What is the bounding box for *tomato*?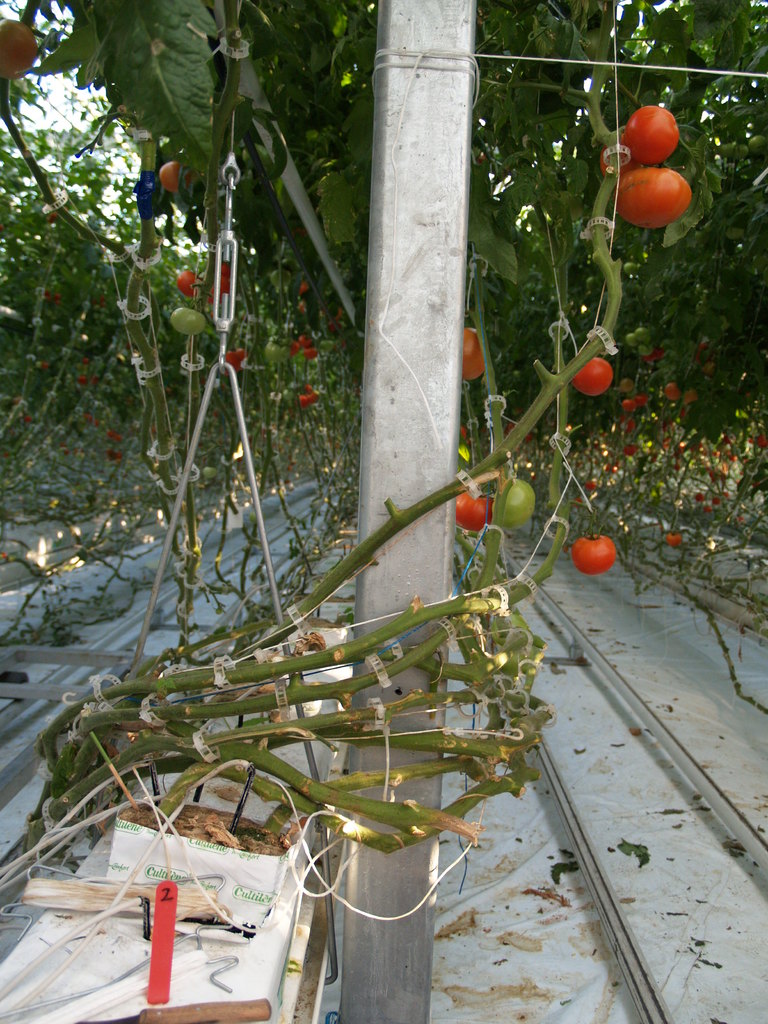
bbox=(0, 23, 37, 74).
